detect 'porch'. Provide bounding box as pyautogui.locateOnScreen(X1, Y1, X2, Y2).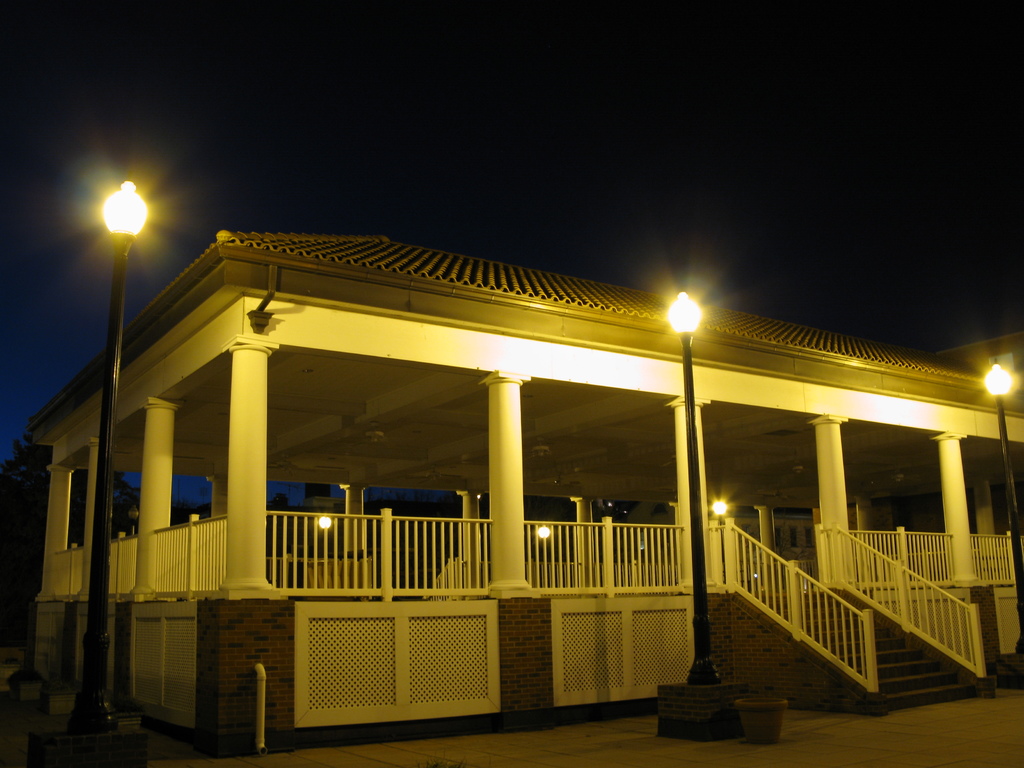
pyautogui.locateOnScreen(45, 528, 1023, 595).
